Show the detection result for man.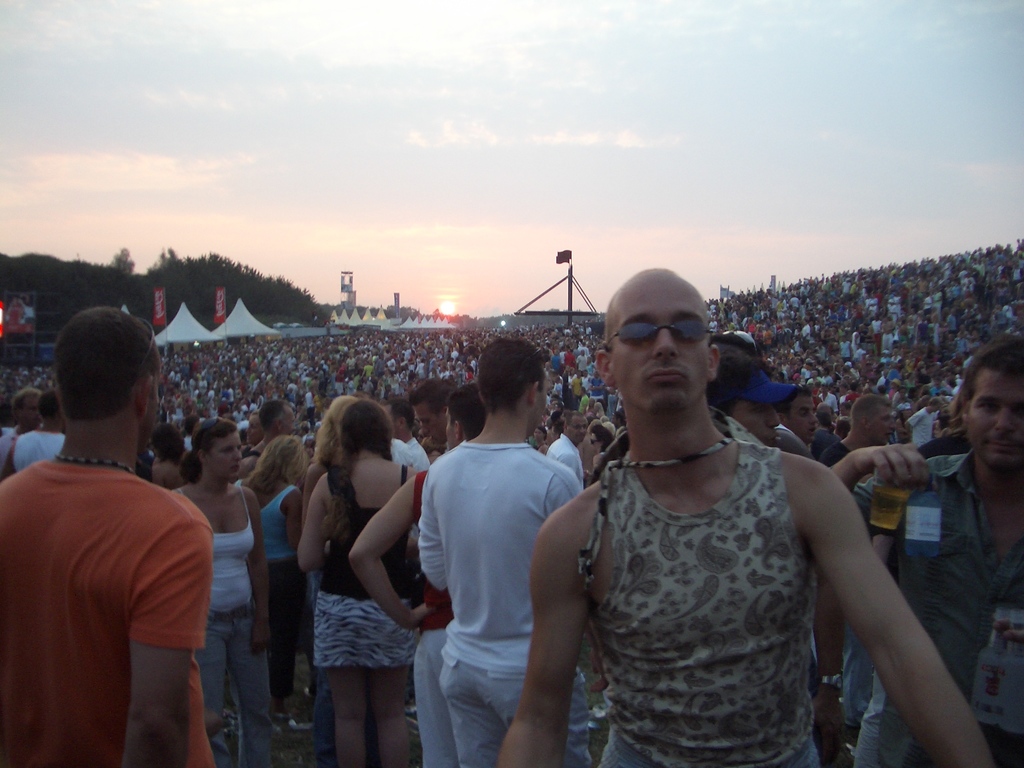
(x1=415, y1=336, x2=594, y2=767).
